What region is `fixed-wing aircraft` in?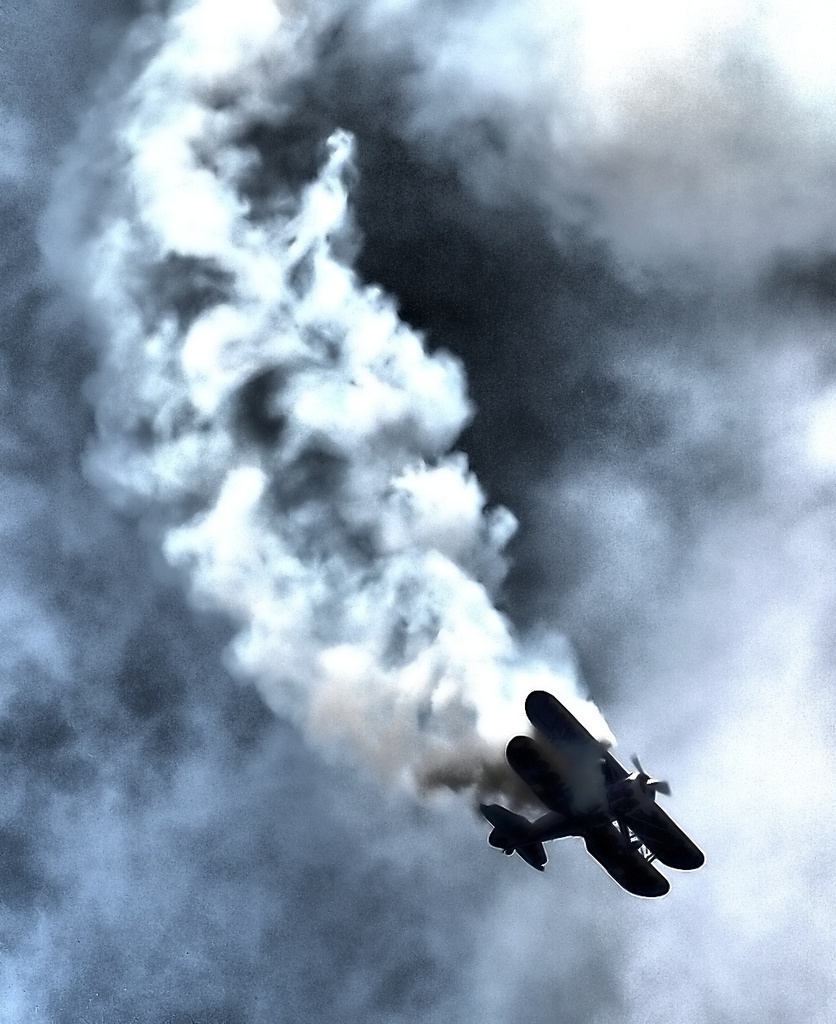
left=479, top=687, right=708, bottom=901.
